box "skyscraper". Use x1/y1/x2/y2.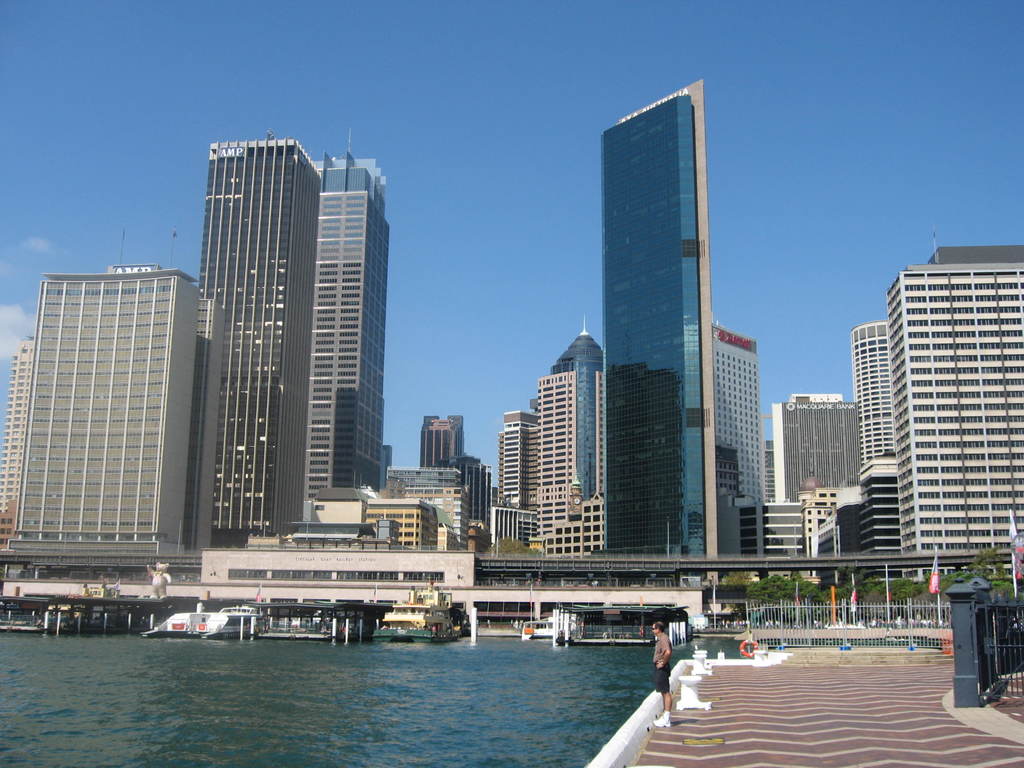
156/95/408/592.
